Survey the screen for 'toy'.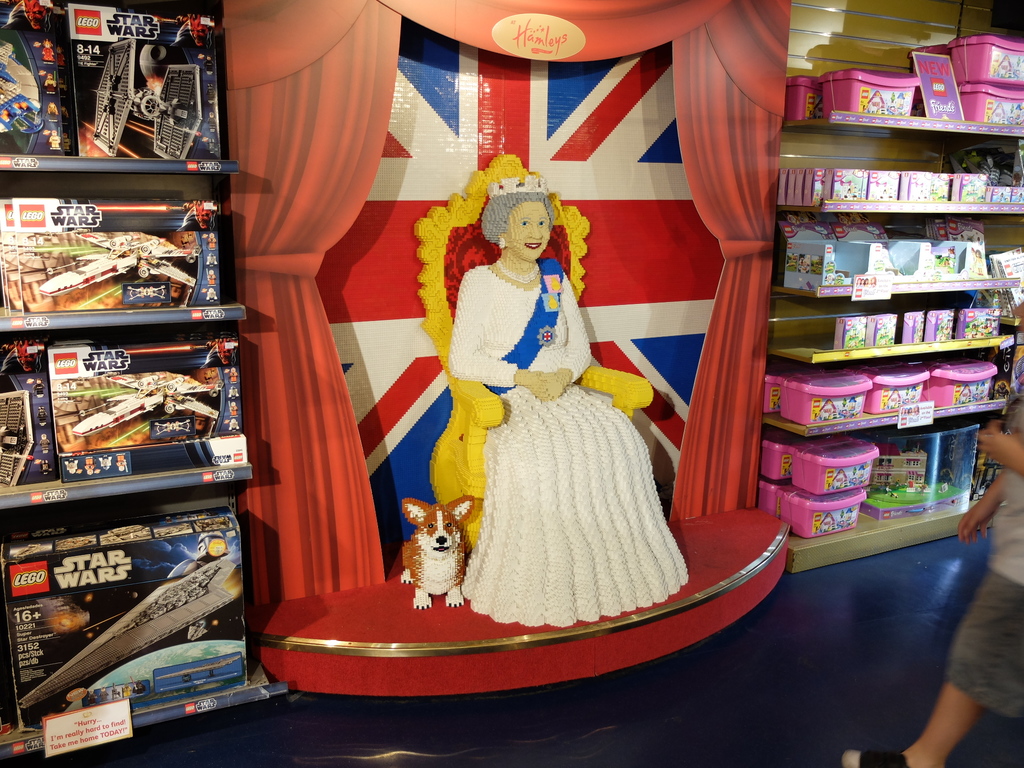
Survey found: pyautogui.locateOnScreen(799, 255, 811, 273).
